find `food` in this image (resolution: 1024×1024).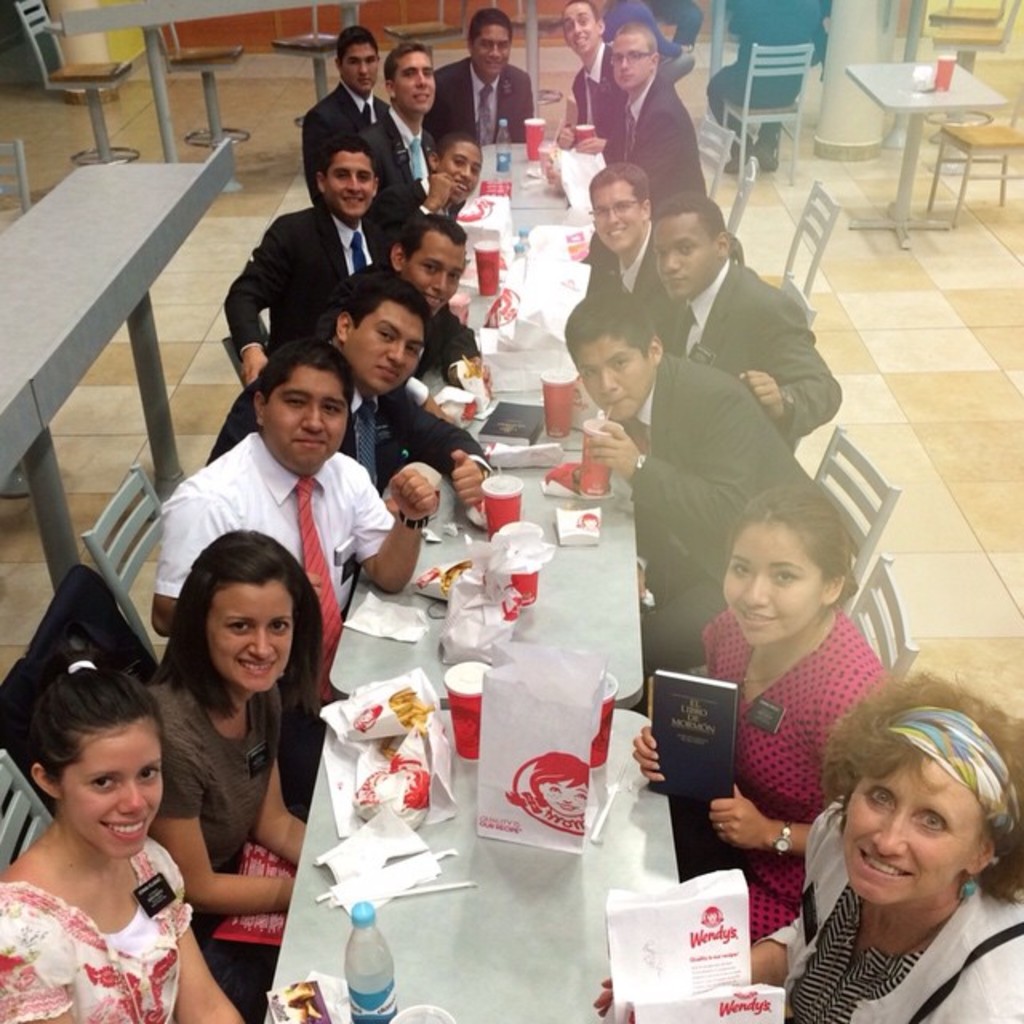
BBox(350, 702, 382, 733).
